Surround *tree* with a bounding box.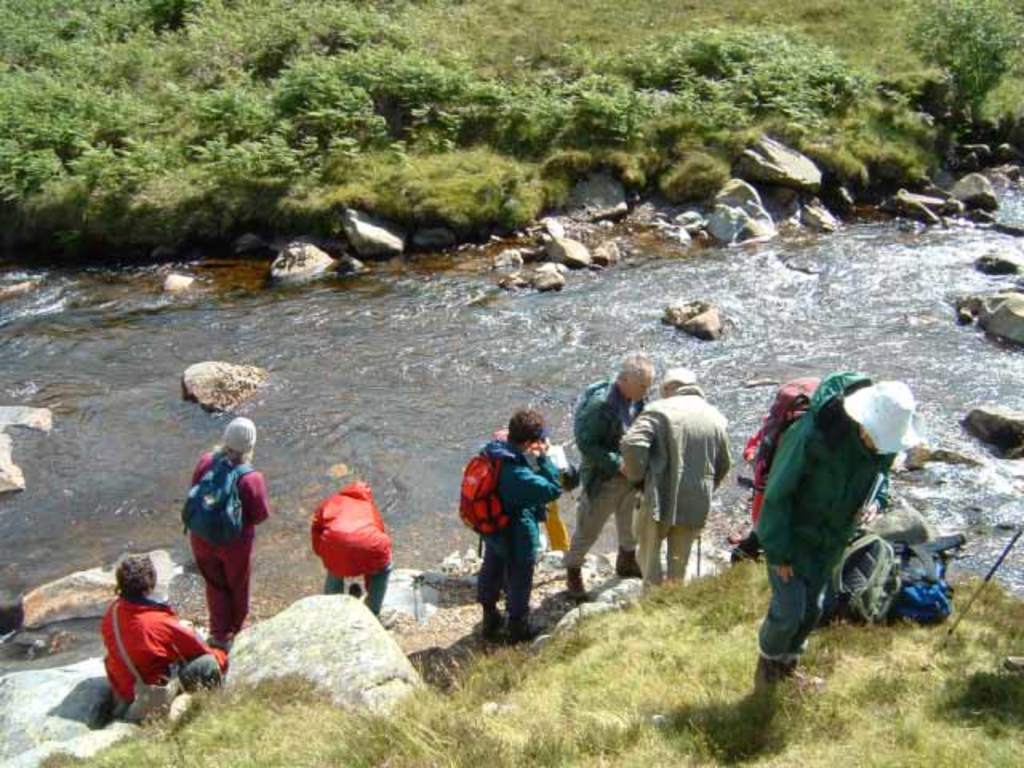
{"x1": 0, "y1": 0, "x2": 918, "y2": 258}.
